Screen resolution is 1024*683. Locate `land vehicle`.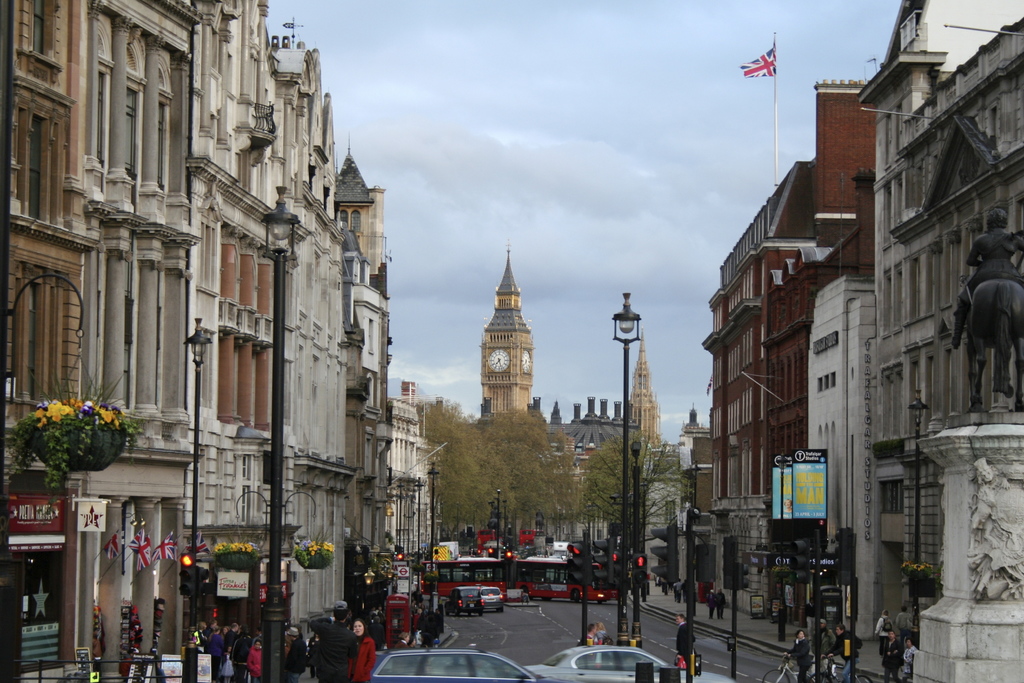
bbox=(480, 587, 504, 612).
